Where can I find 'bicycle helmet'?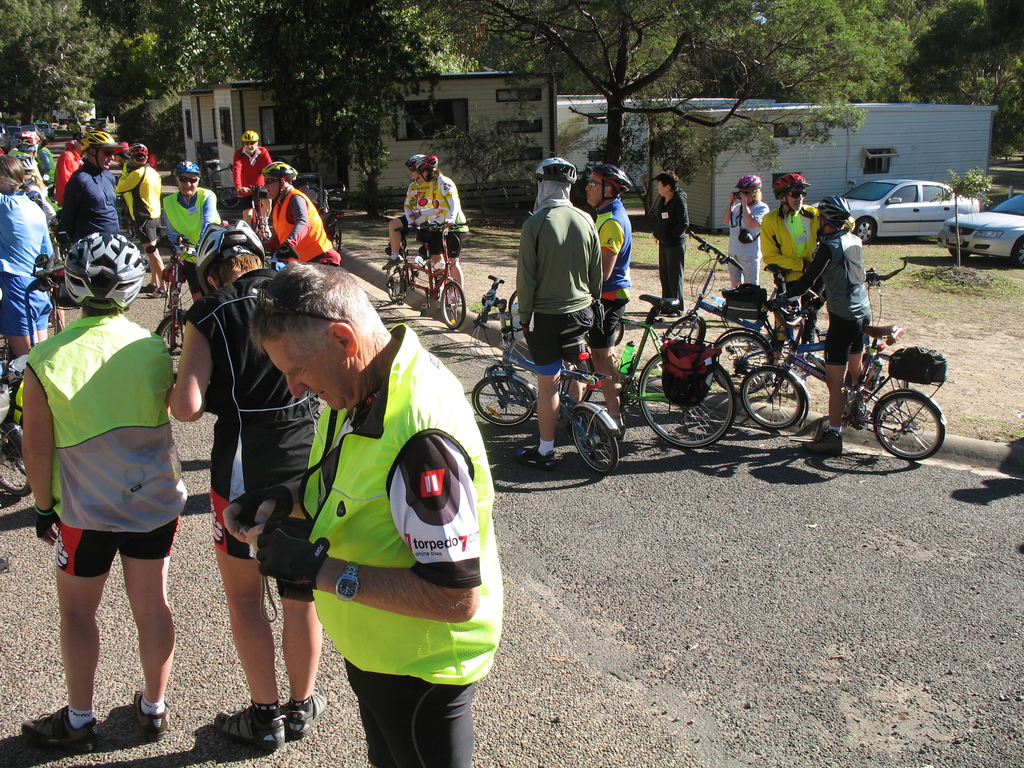
You can find it at 175, 162, 202, 199.
